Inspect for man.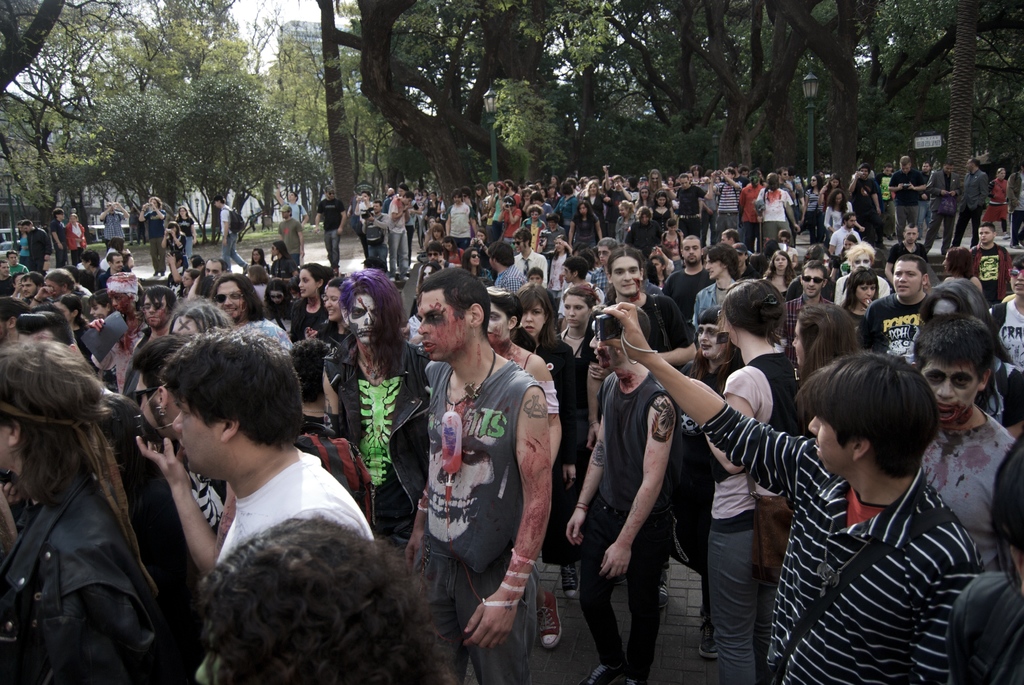
Inspection: box=[669, 173, 715, 239].
